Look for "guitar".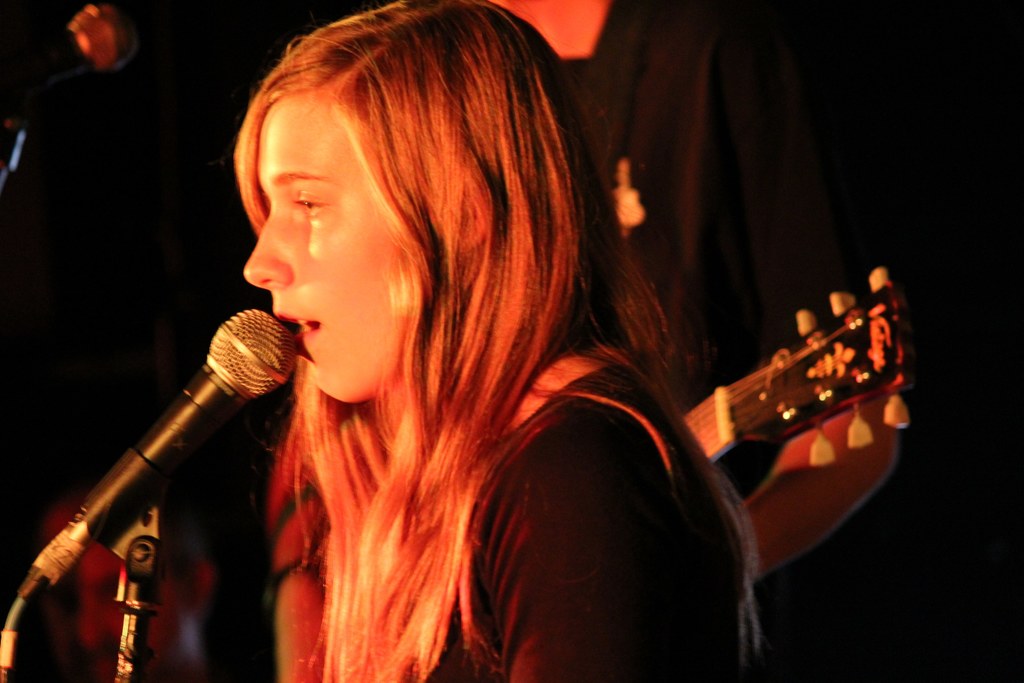
Found: [679, 267, 913, 475].
